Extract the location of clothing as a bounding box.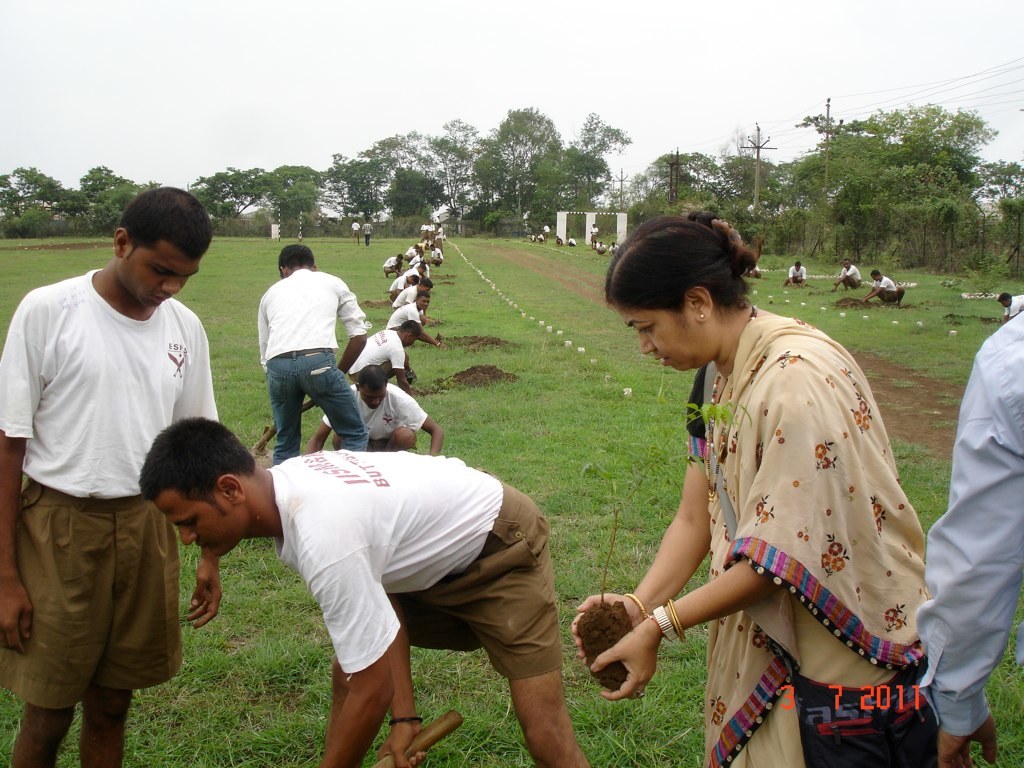
[788, 262, 809, 282].
